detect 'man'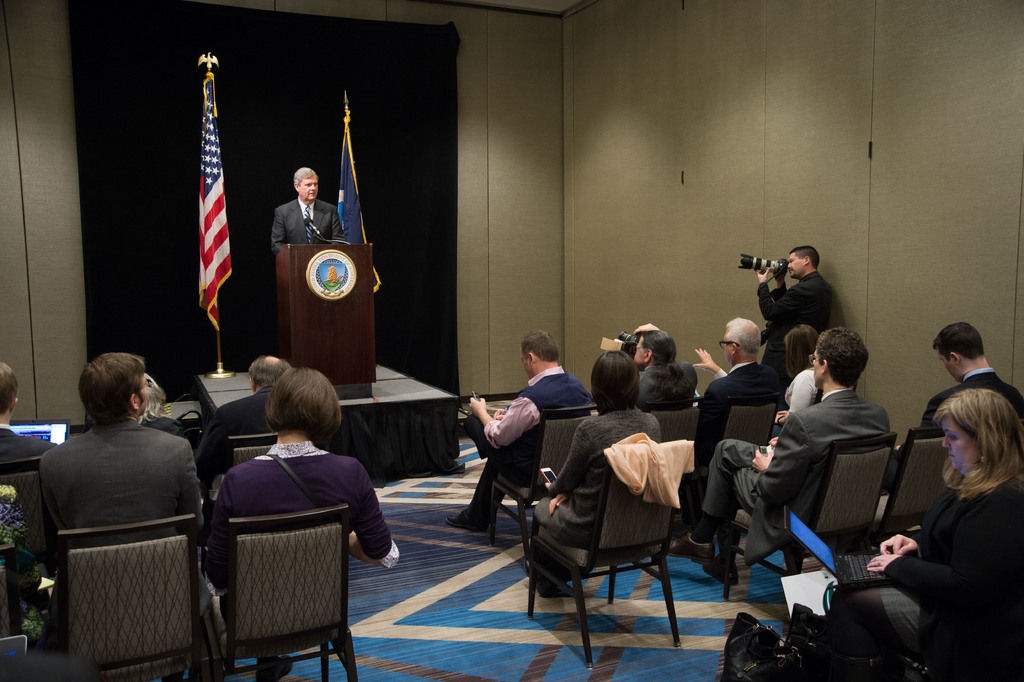
bbox(882, 319, 1023, 494)
